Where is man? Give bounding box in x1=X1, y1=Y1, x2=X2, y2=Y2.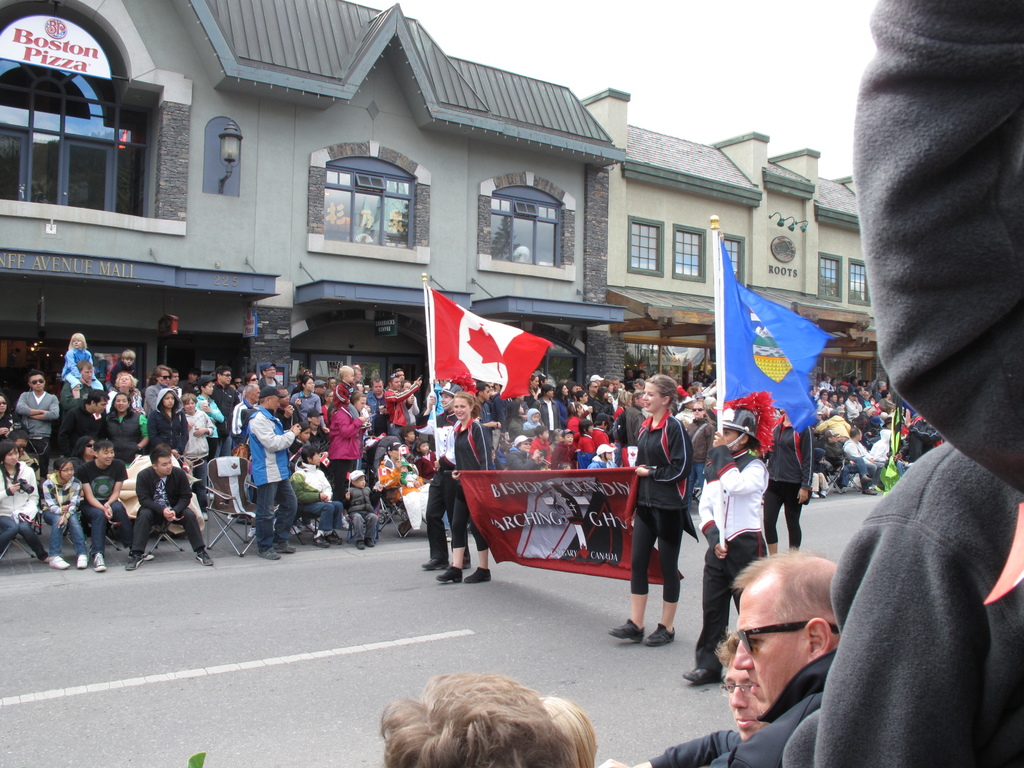
x1=353, y1=367, x2=362, y2=388.
